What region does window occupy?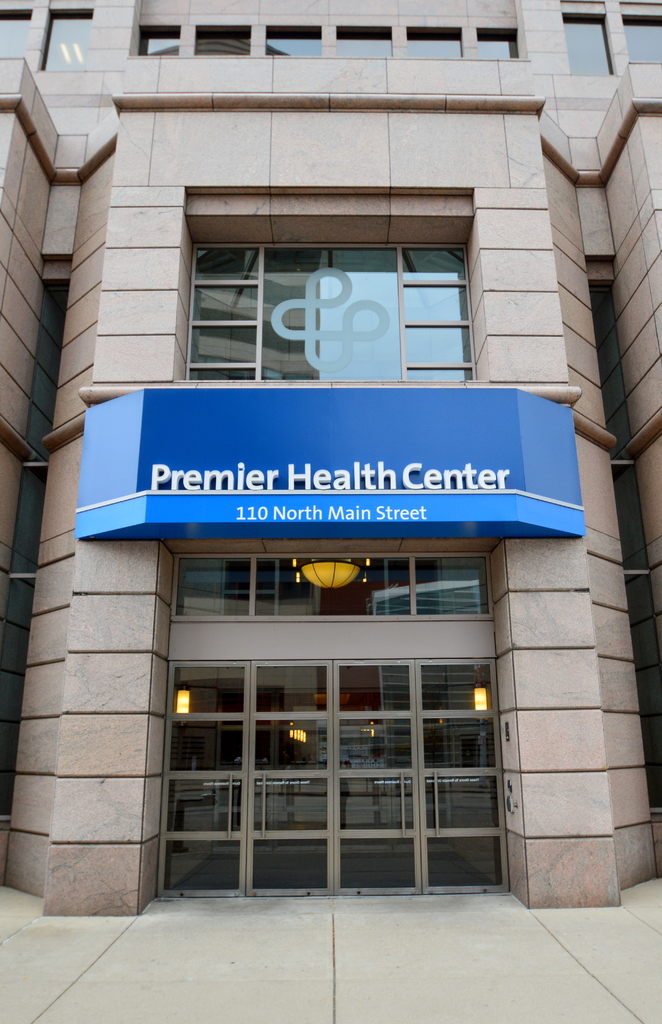
region(625, 17, 661, 63).
